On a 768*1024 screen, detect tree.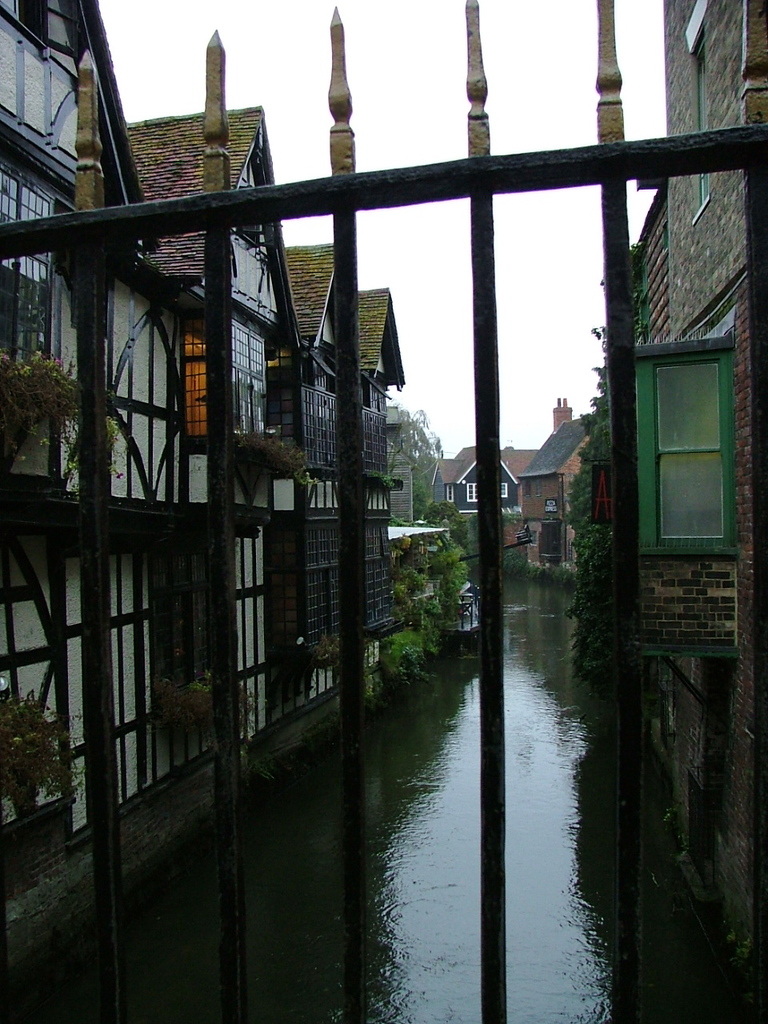
563:385:612:598.
